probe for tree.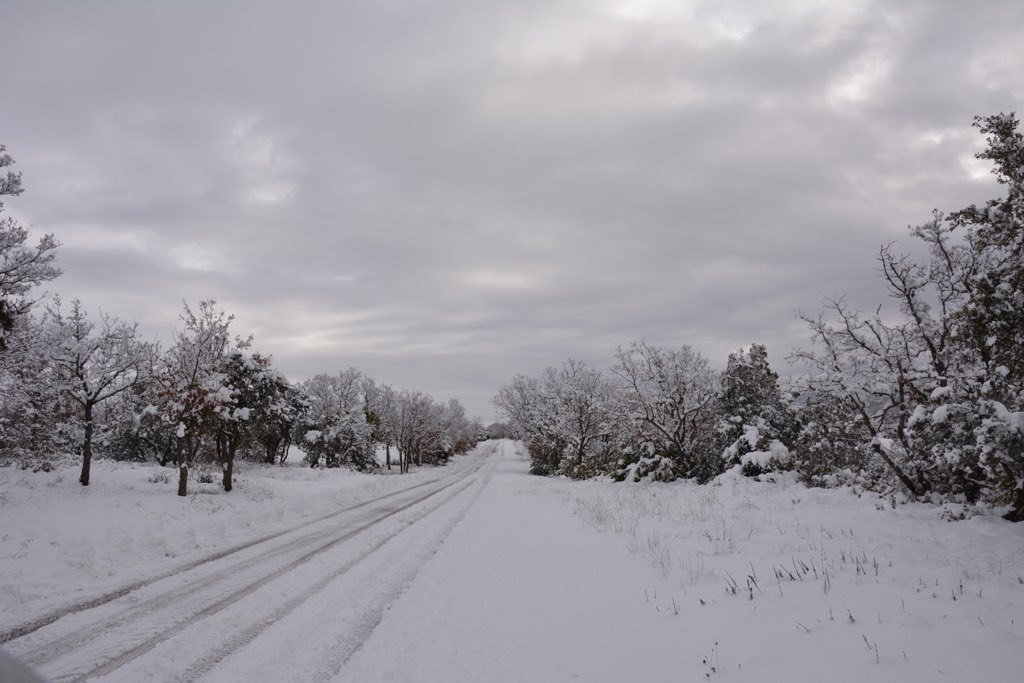
Probe result: pyautogui.locateOnScreen(0, 133, 54, 449).
